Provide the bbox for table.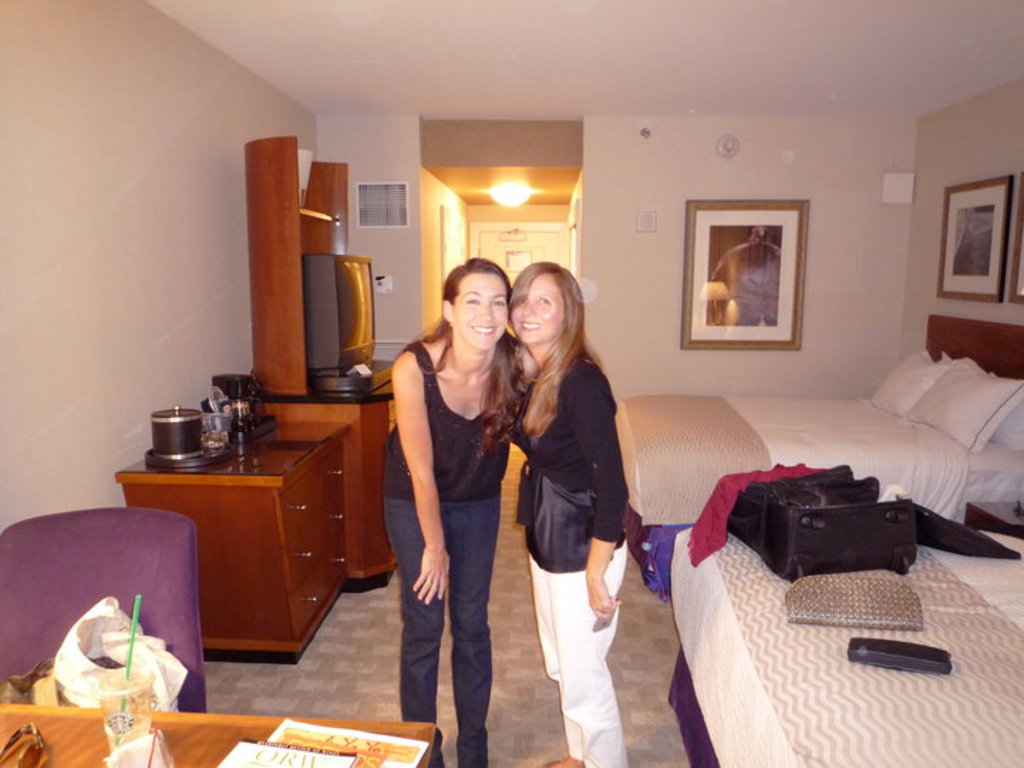
box=[110, 422, 356, 663].
